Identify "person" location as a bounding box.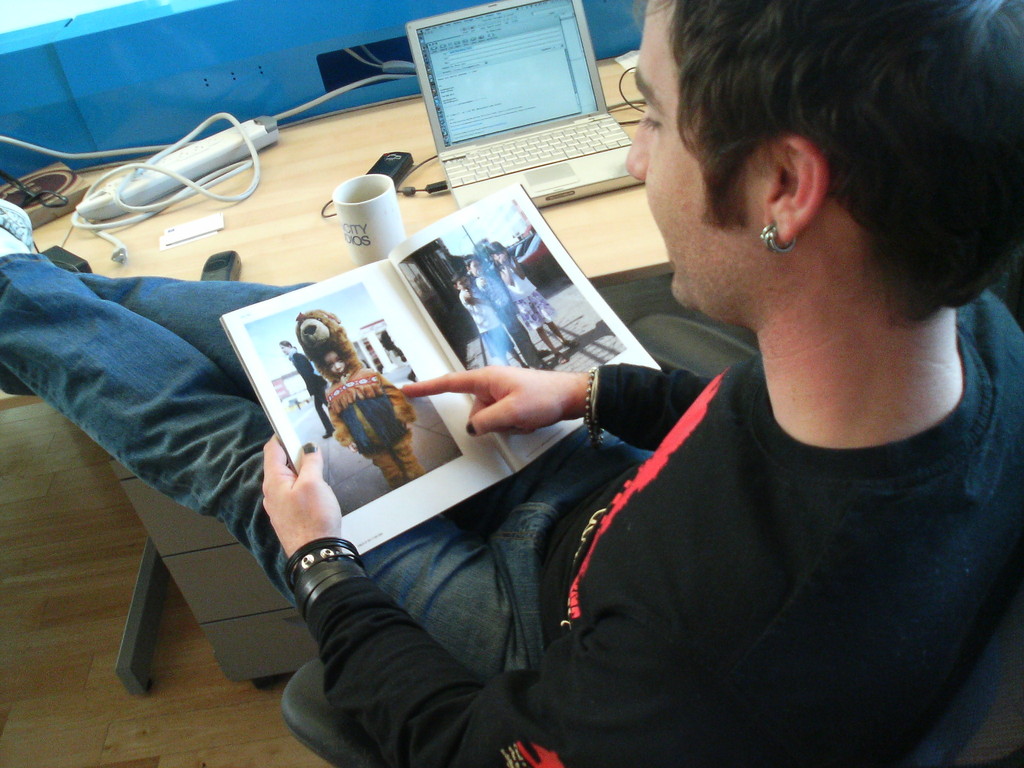
rect(467, 255, 539, 372).
